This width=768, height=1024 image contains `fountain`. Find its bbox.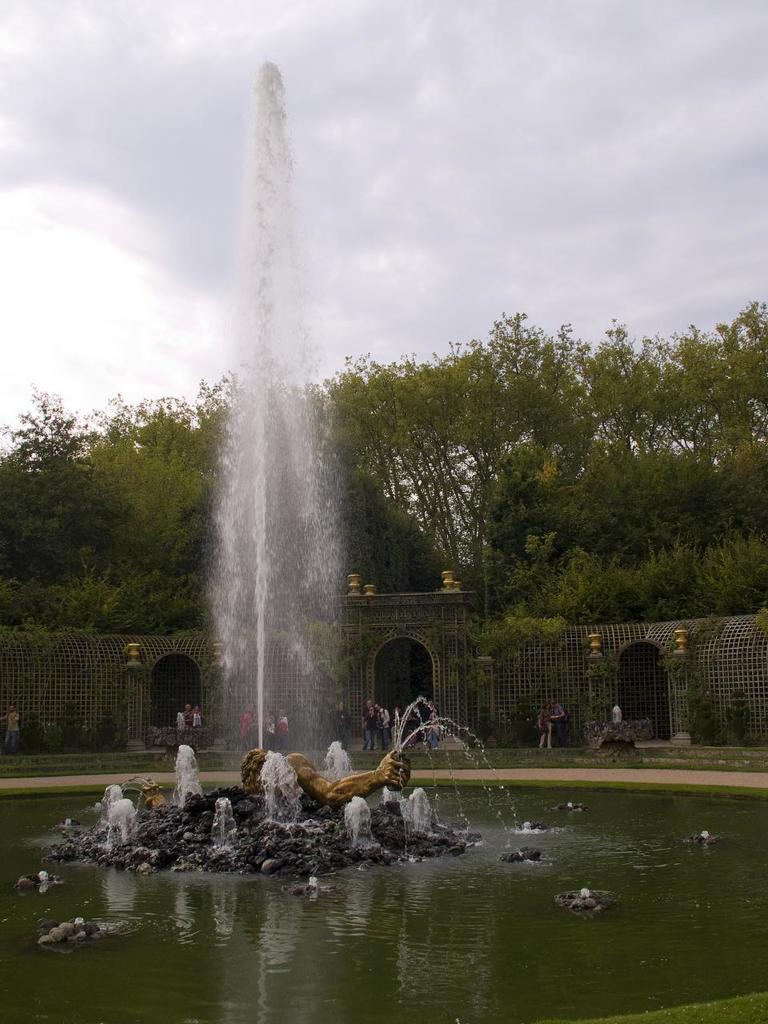
bbox=[10, 50, 720, 919].
